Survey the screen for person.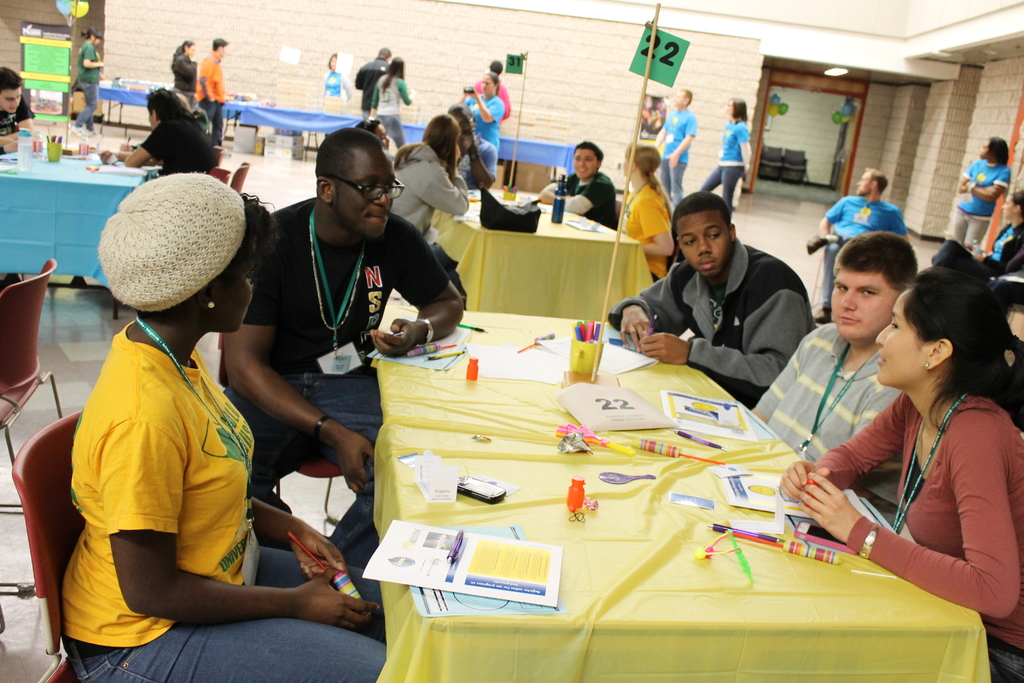
Survey found: 956,129,1016,251.
